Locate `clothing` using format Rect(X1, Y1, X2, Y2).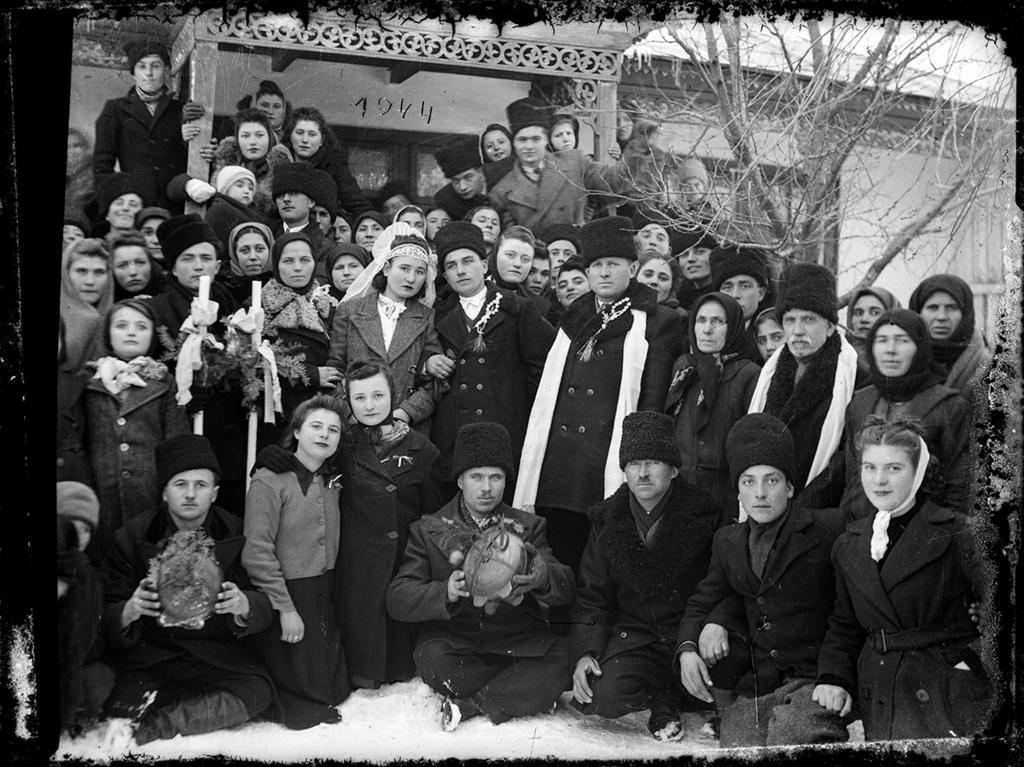
Rect(779, 255, 846, 318).
